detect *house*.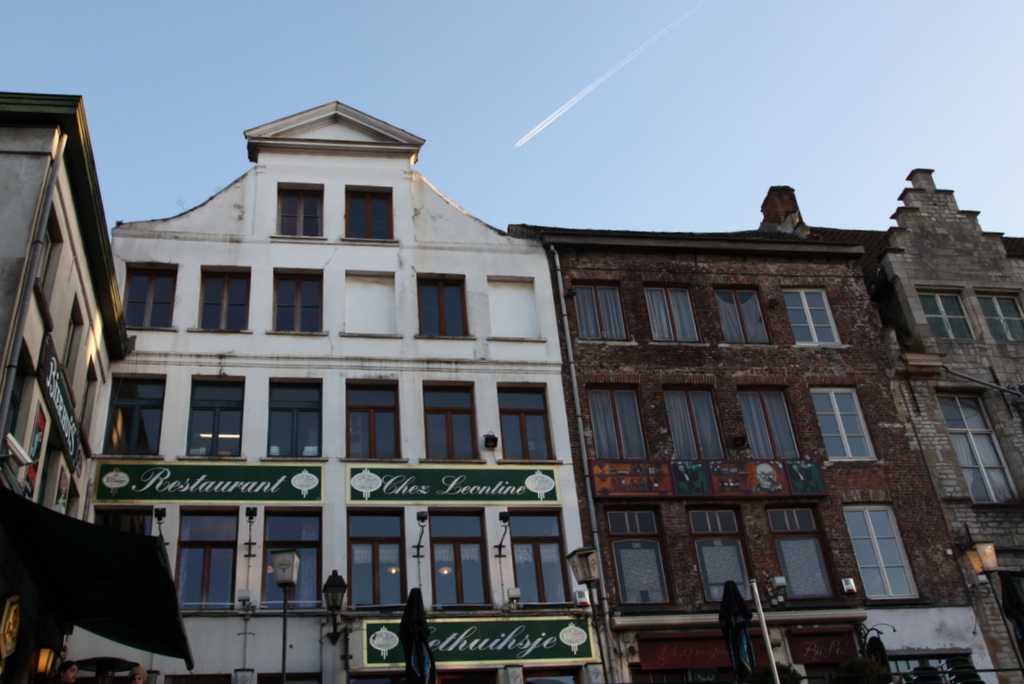
Detected at (x1=107, y1=98, x2=559, y2=683).
